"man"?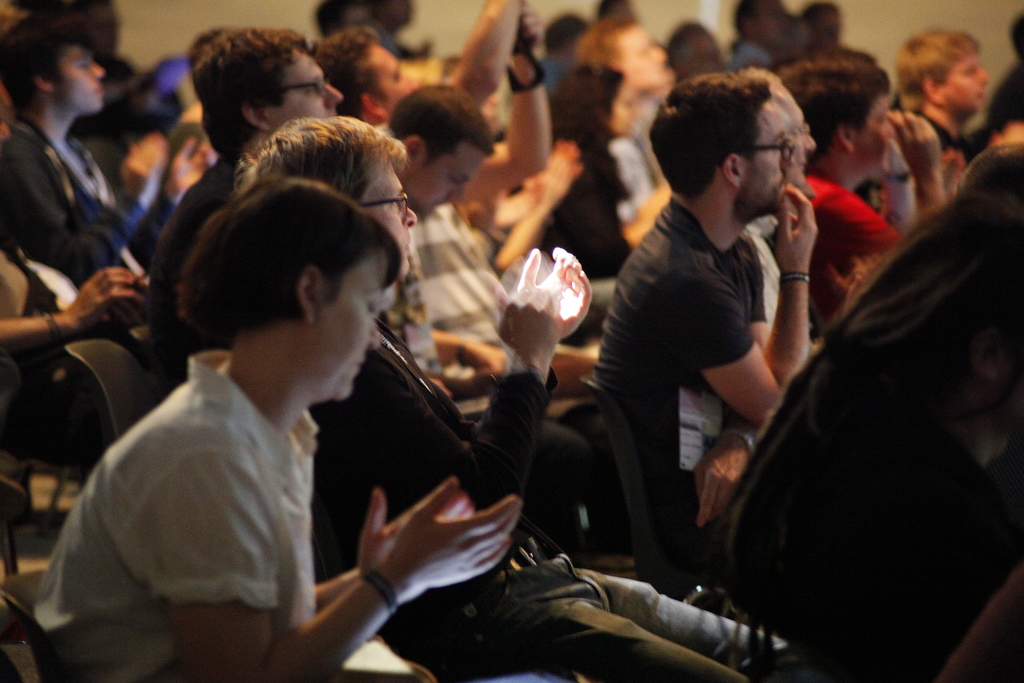
rect(365, 86, 599, 550)
